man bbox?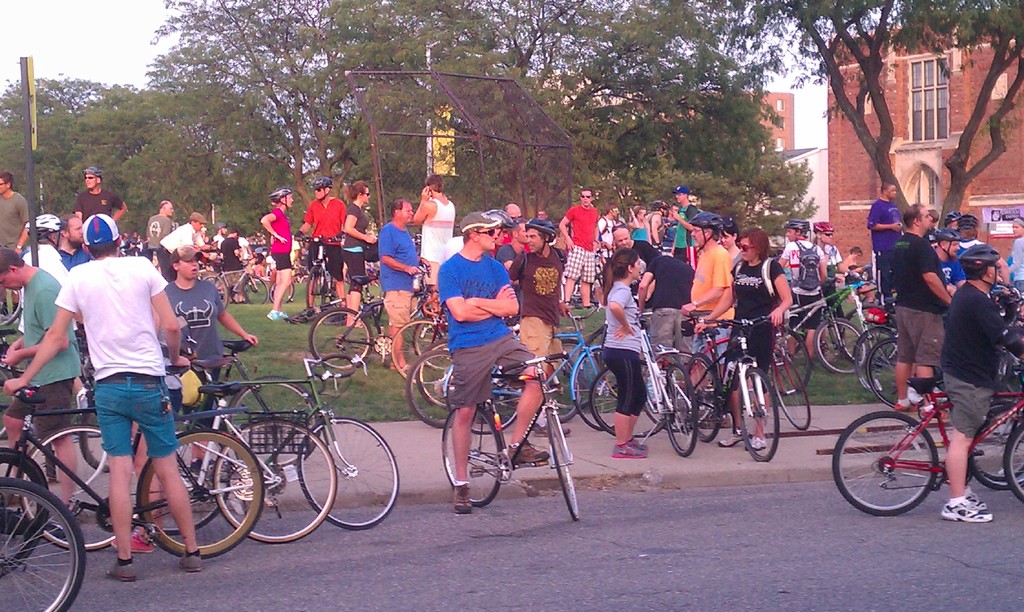
36:216:207:544
